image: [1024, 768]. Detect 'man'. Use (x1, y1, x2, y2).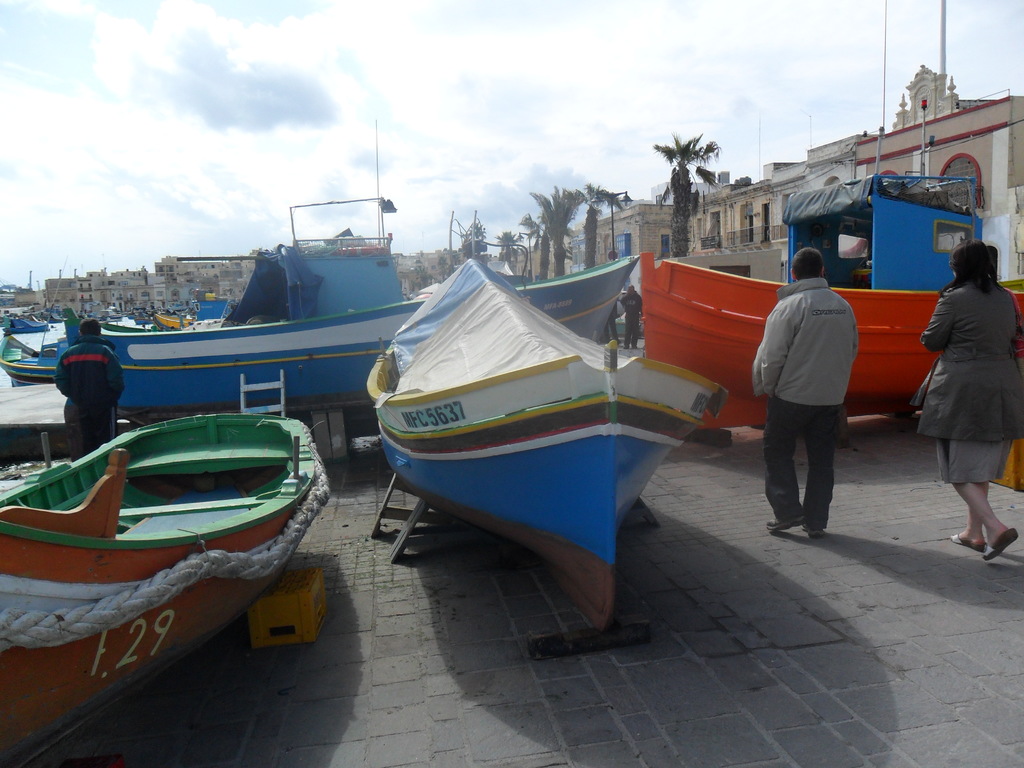
(37, 317, 131, 443).
